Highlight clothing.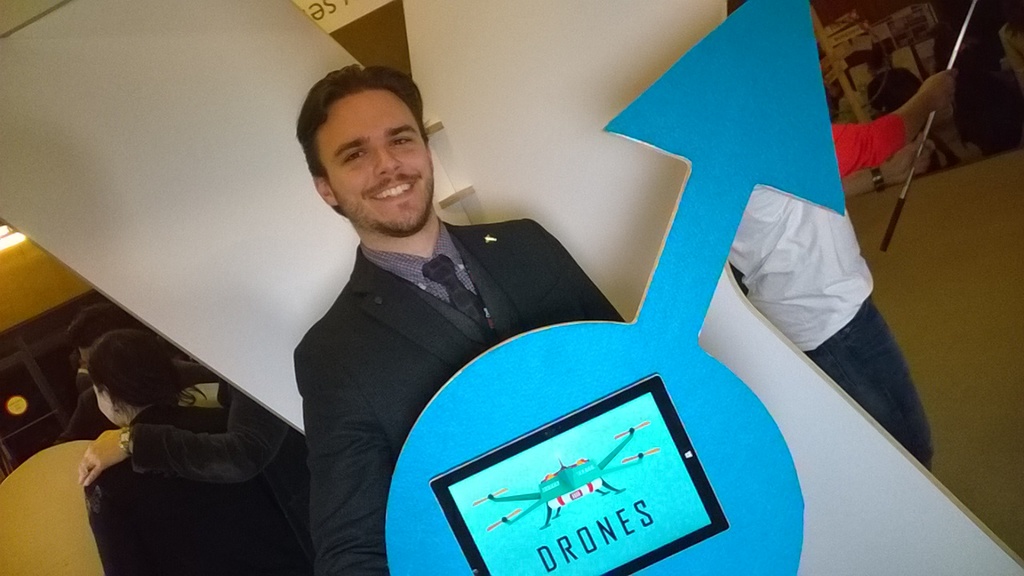
Highlighted region: select_region(85, 404, 318, 575).
